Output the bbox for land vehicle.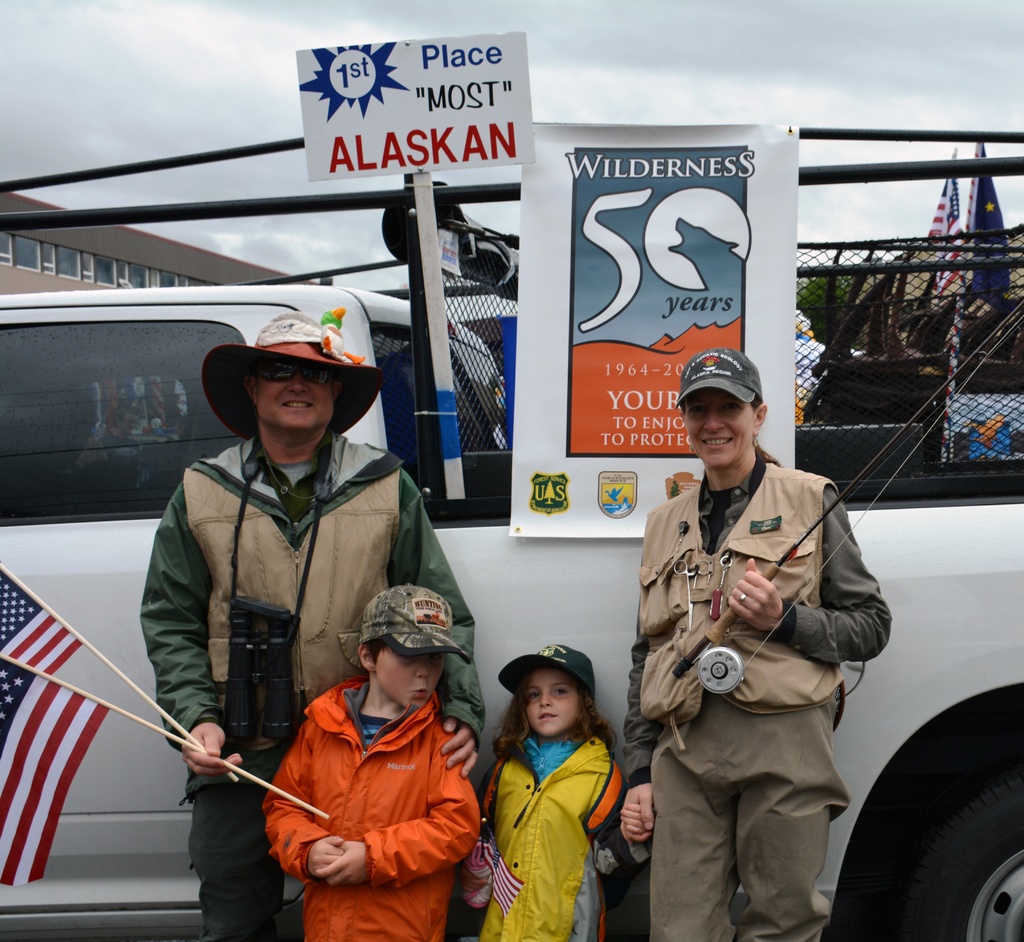
[95, 186, 988, 904].
